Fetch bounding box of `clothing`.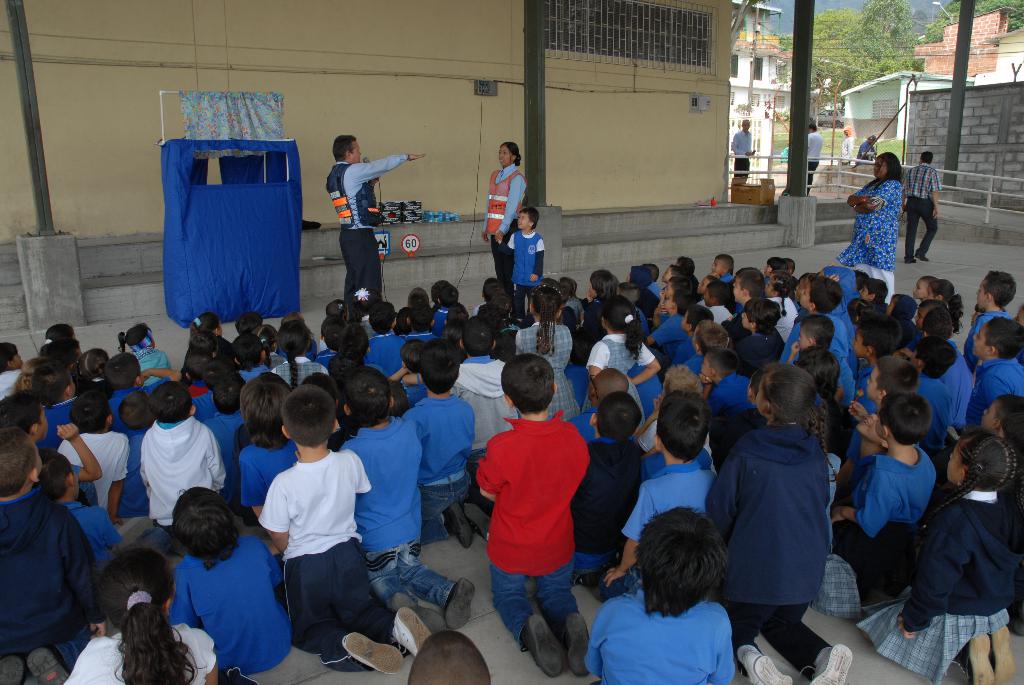
Bbox: [241, 434, 299, 514].
